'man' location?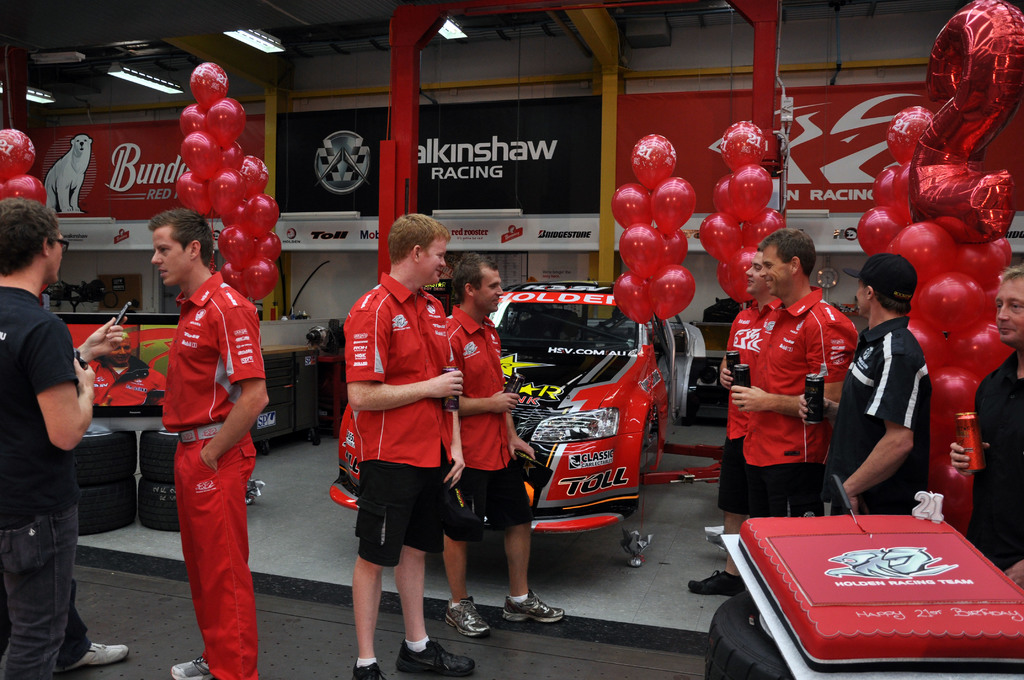
bbox=(86, 329, 170, 410)
